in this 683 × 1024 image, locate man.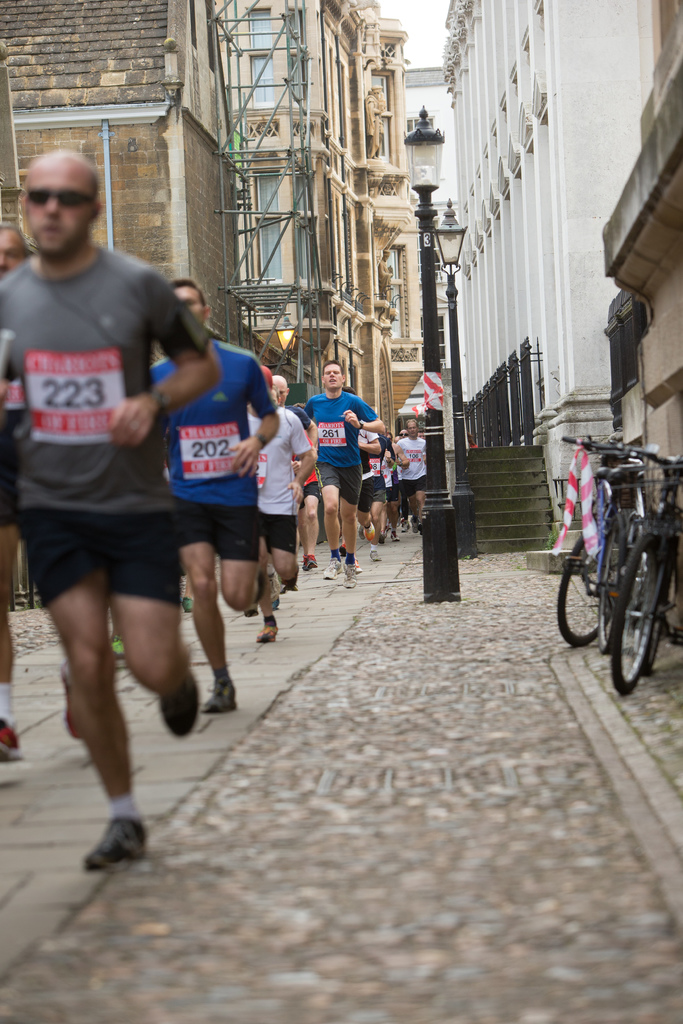
Bounding box: select_region(150, 278, 287, 717).
